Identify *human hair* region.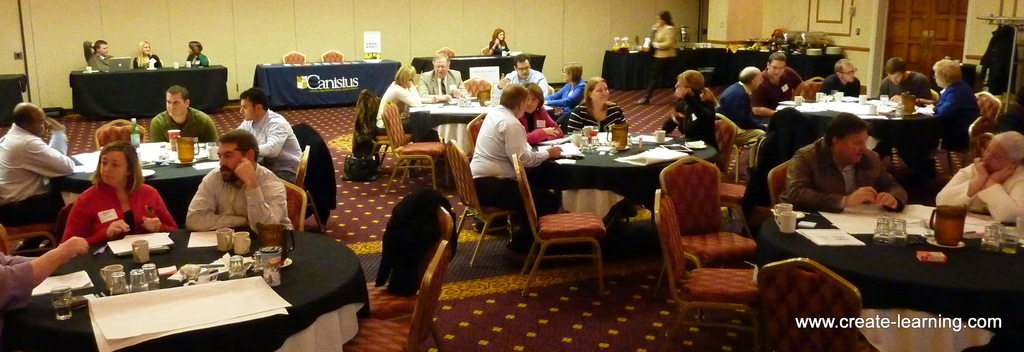
Region: crop(684, 71, 705, 95).
